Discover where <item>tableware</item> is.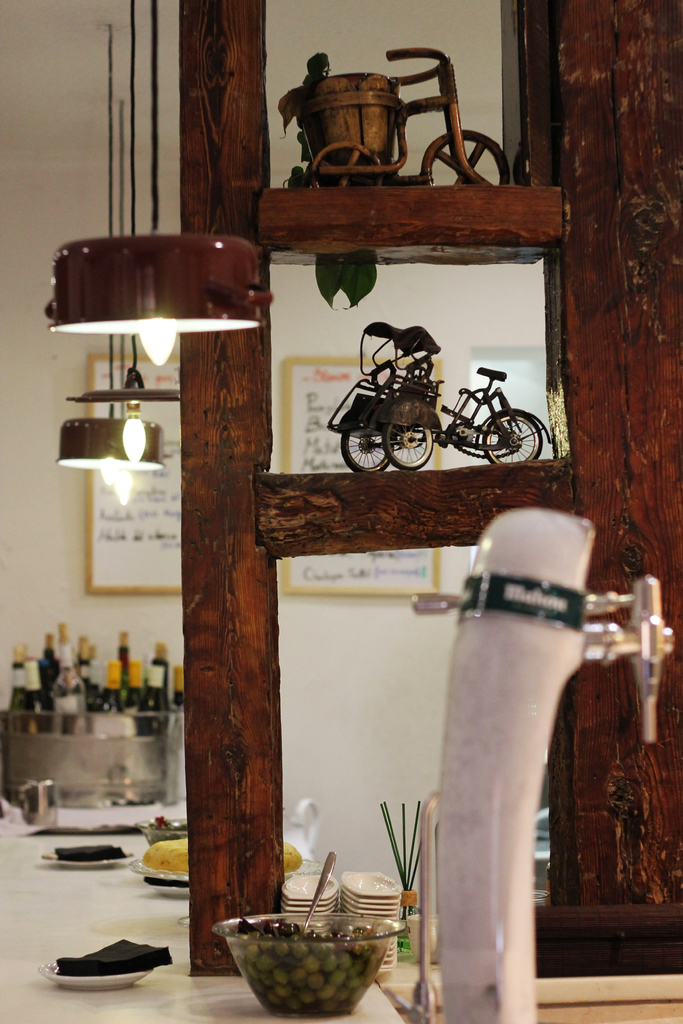
Discovered at detection(273, 868, 334, 938).
